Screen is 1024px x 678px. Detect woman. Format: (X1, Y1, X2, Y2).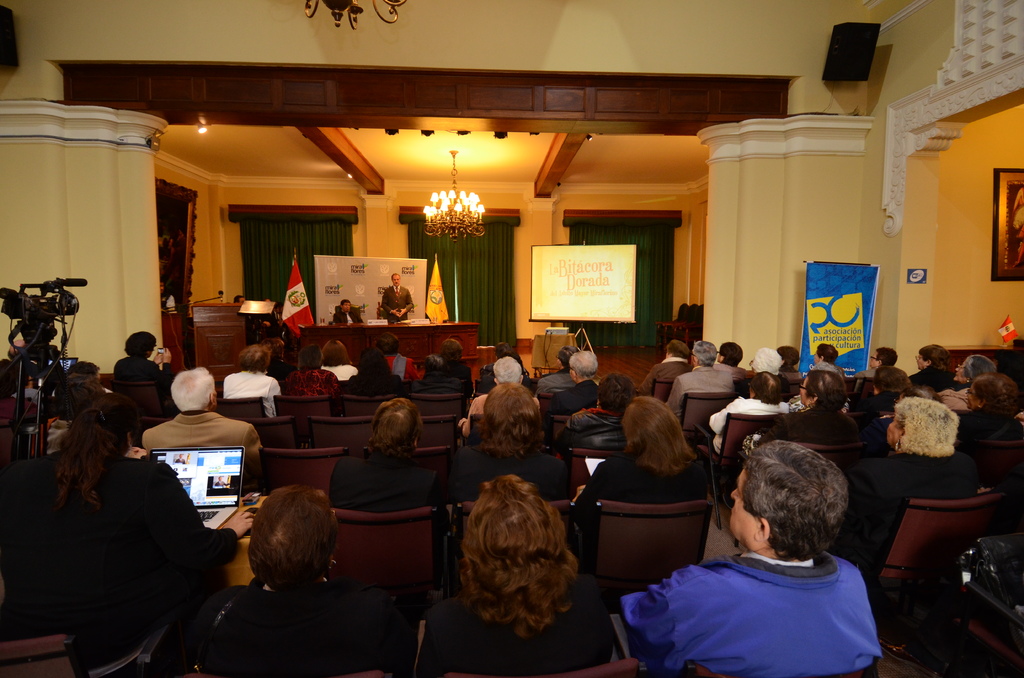
(575, 396, 708, 542).
